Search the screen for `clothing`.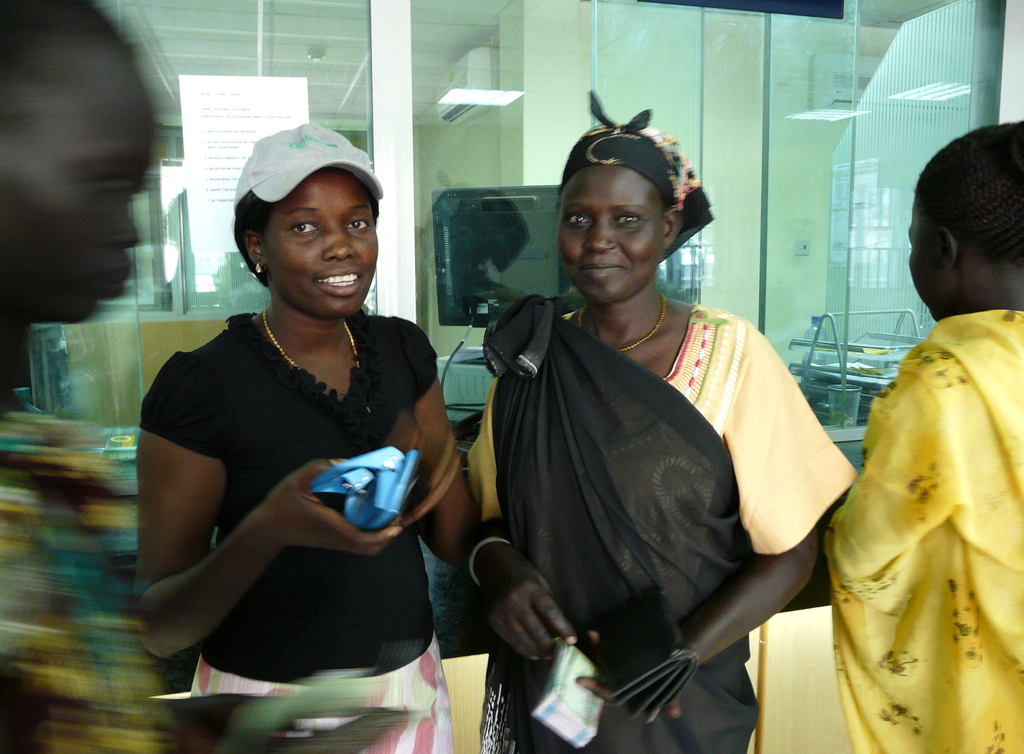
Found at 835,311,1023,753.
